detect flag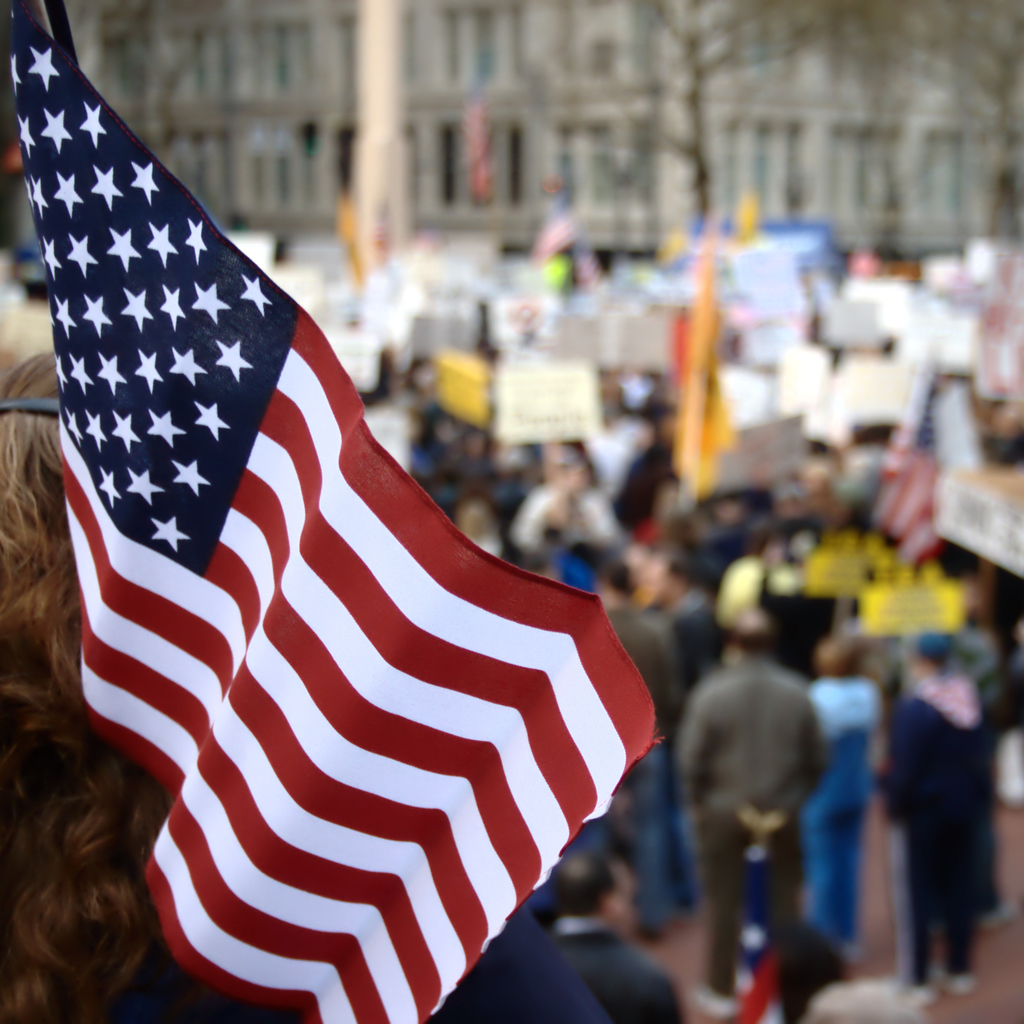
l=528, t=181, r=575, b=267
